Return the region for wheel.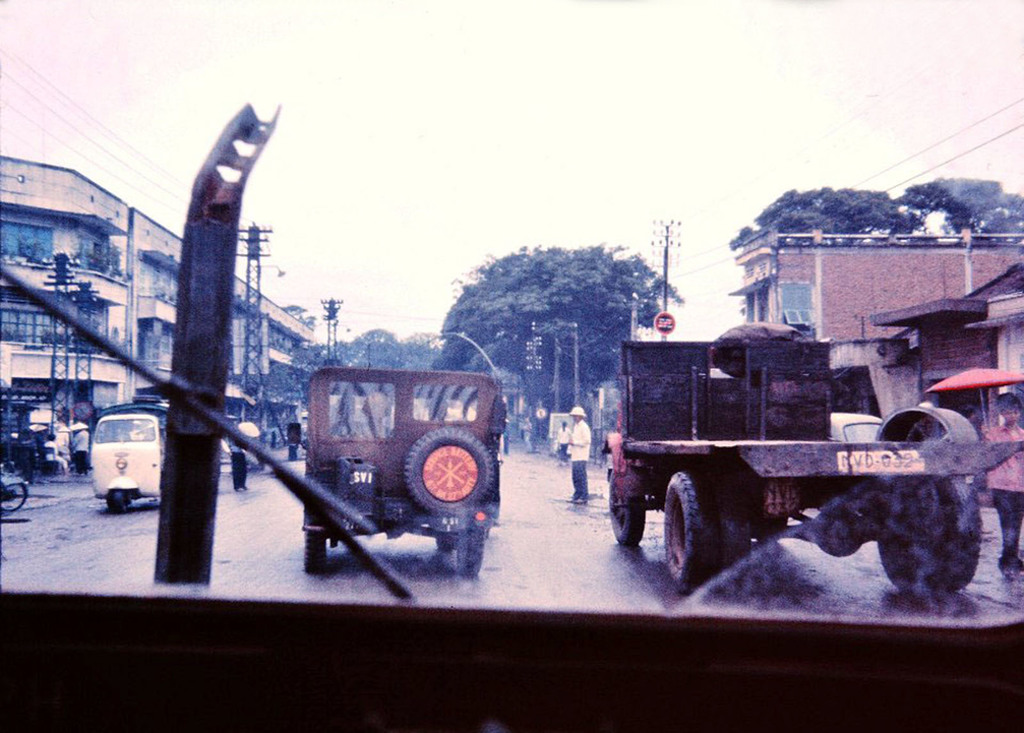
locate(102, 494, 131, 516).
